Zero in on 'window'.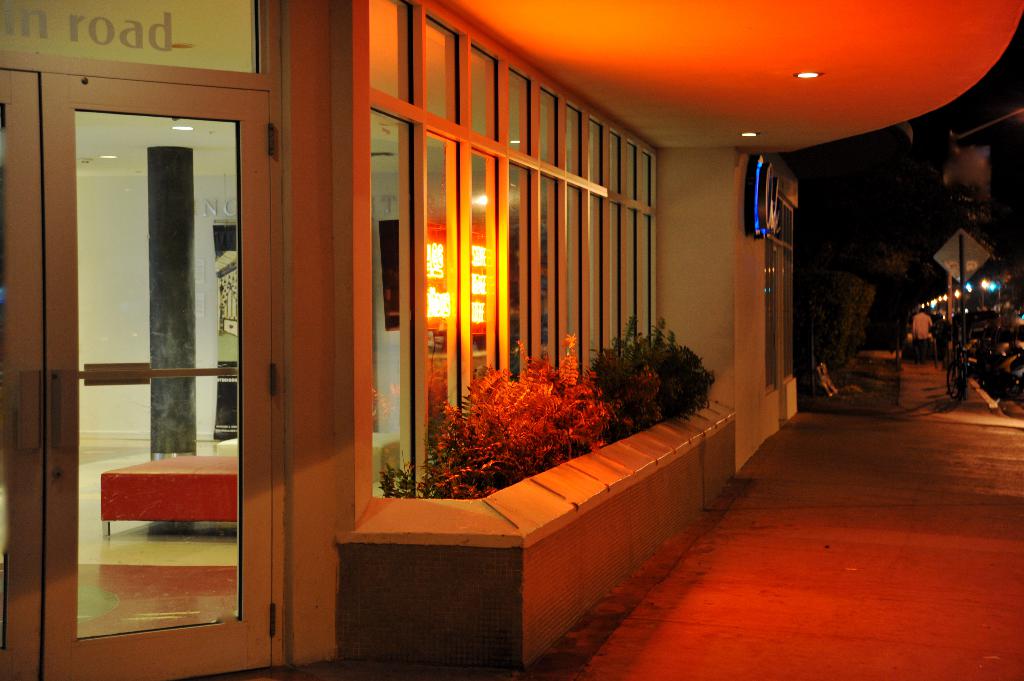
Zeroed in: (366, 0, 444, 499).
